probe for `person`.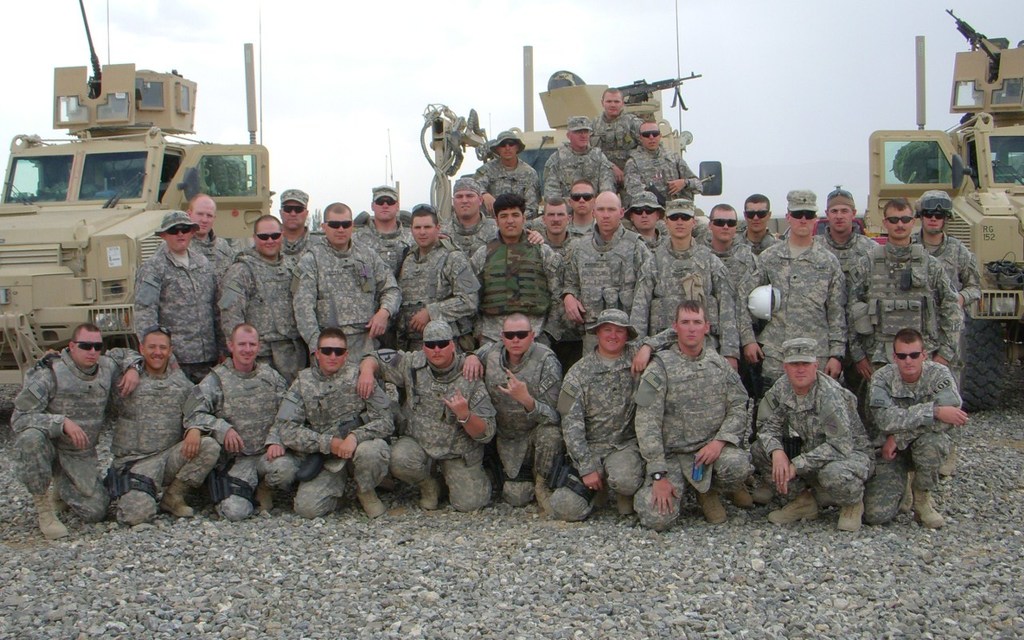
Probe result: box(640, 206, 731, 330).
